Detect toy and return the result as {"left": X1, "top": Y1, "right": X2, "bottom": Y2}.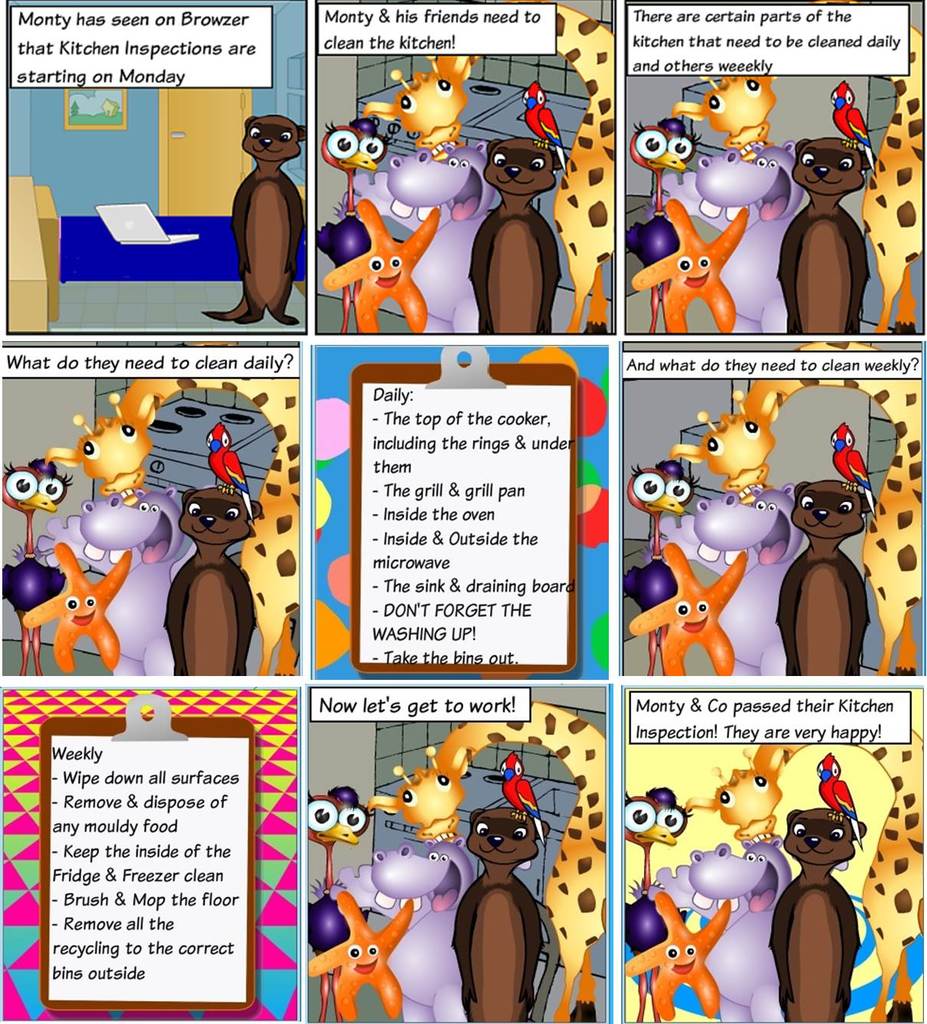
{"left": 498, "top": 749, "right": 547, "bottom": 848}.
